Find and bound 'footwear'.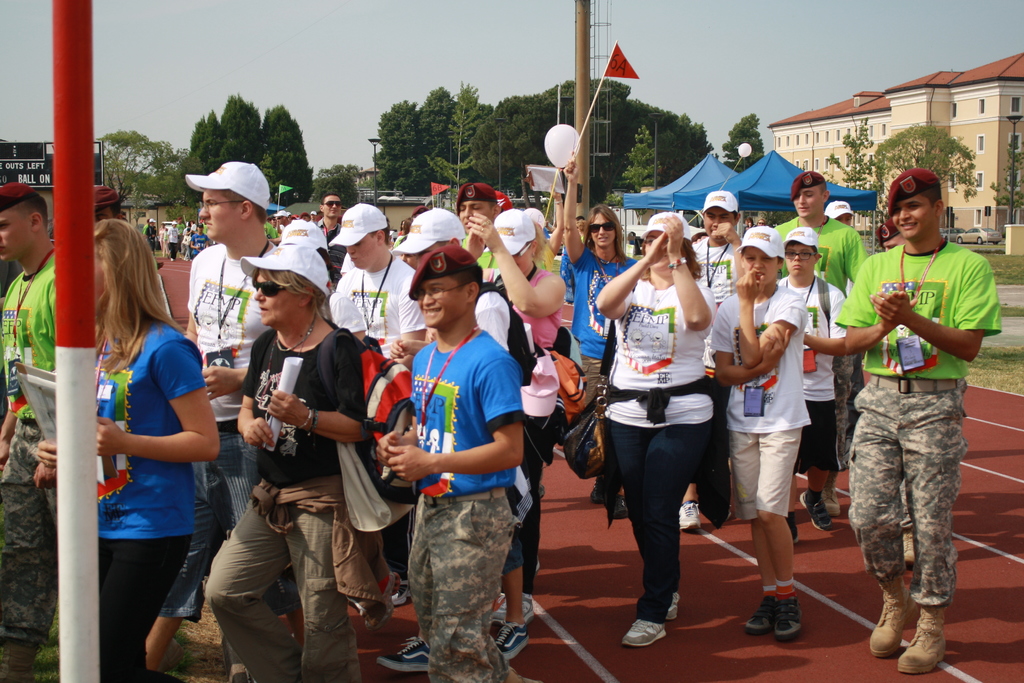
Bound: crop(895, 605, 944, 676).
